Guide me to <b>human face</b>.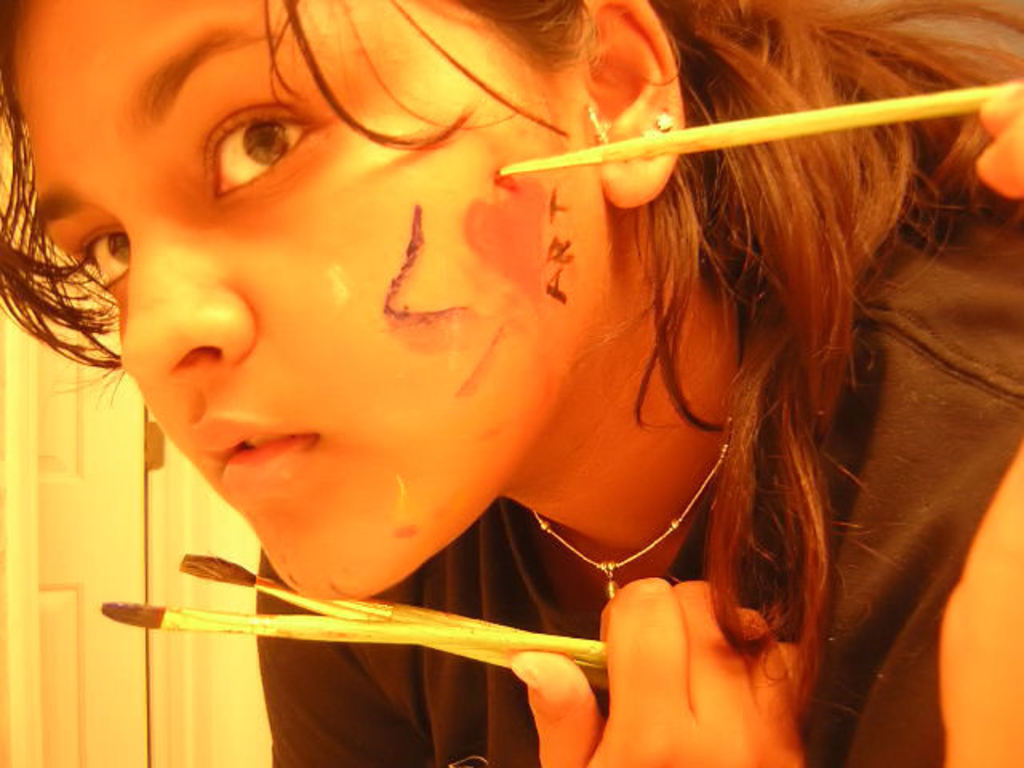
Guidance: bbox=(5, 0, 622, 594).
